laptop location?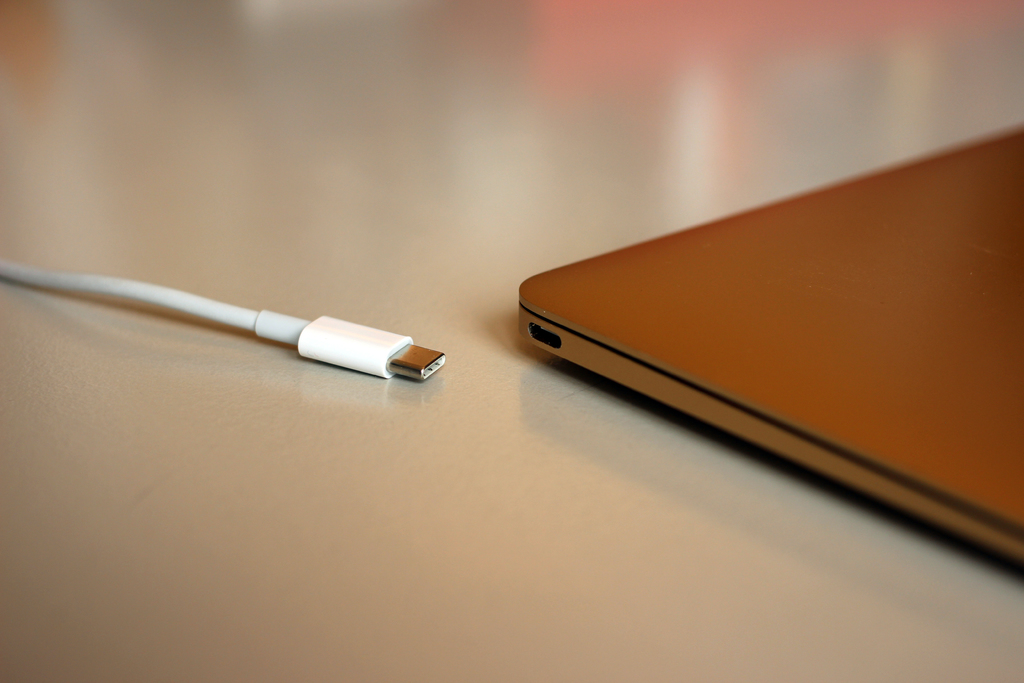
518:124:1023:566
